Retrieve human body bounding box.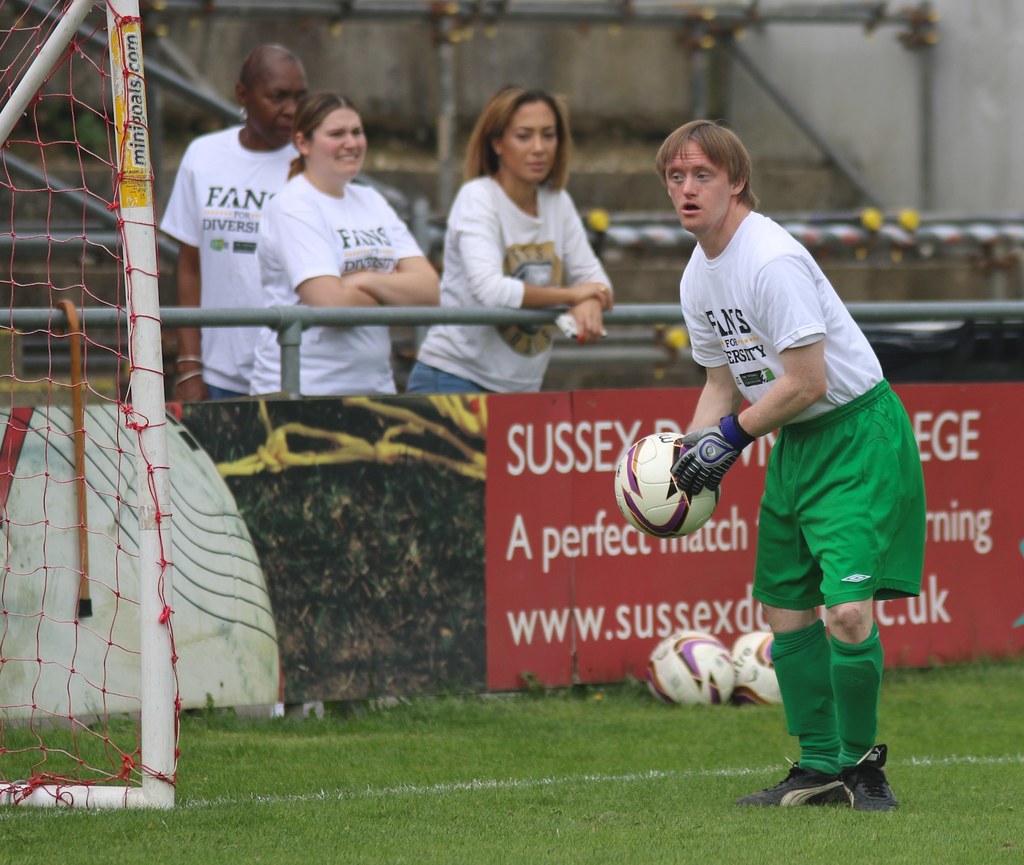
Bounding box: 666:120:936:809.
